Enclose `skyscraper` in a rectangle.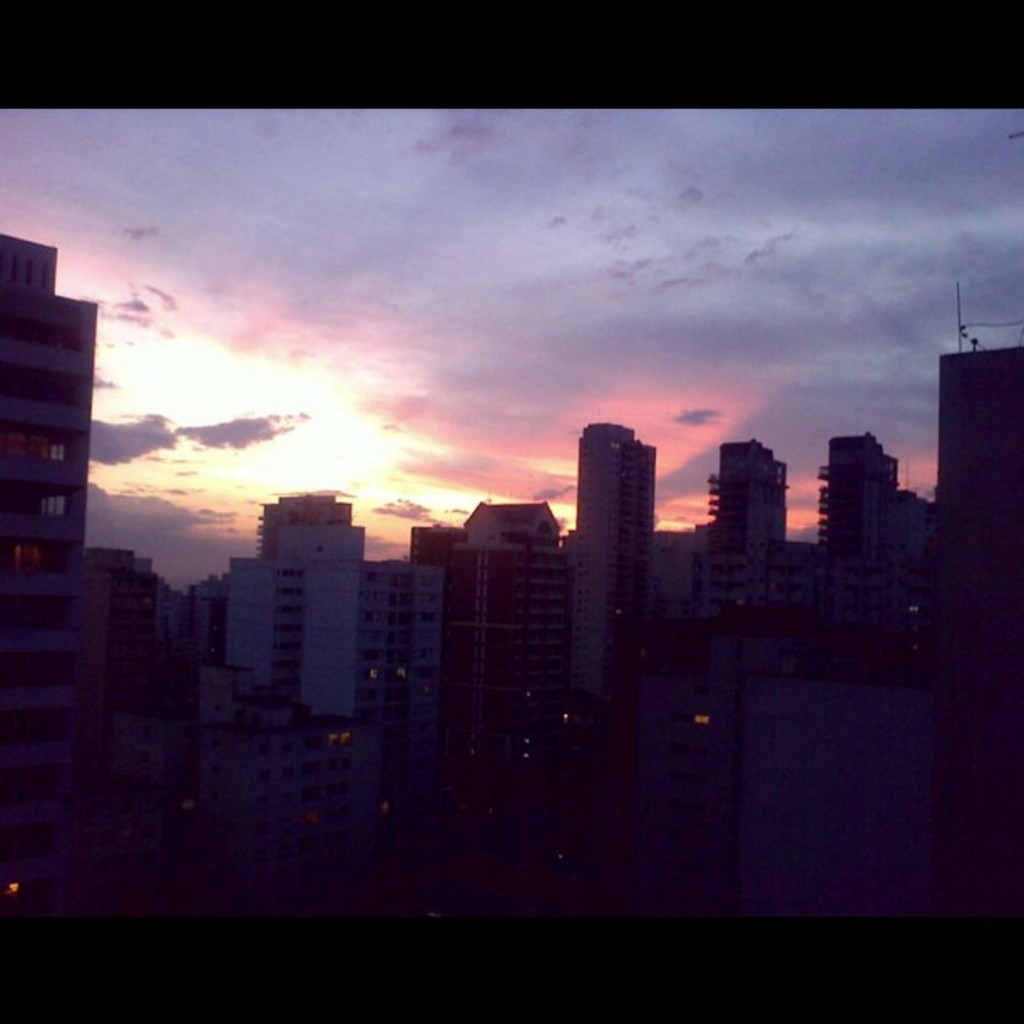
bbox=[251, 484, 363, 556].
